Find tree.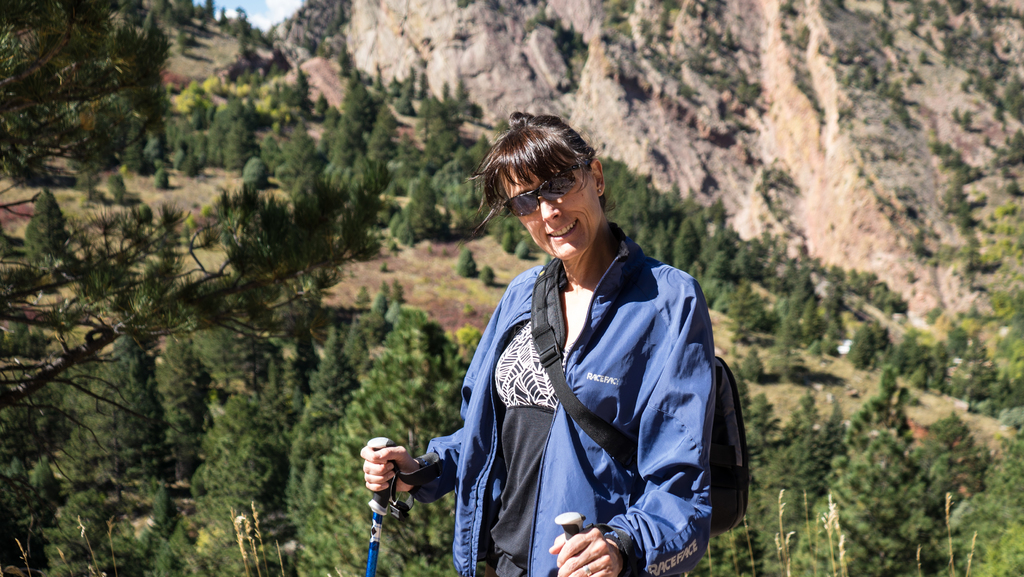
241, 155, 270, 191.
